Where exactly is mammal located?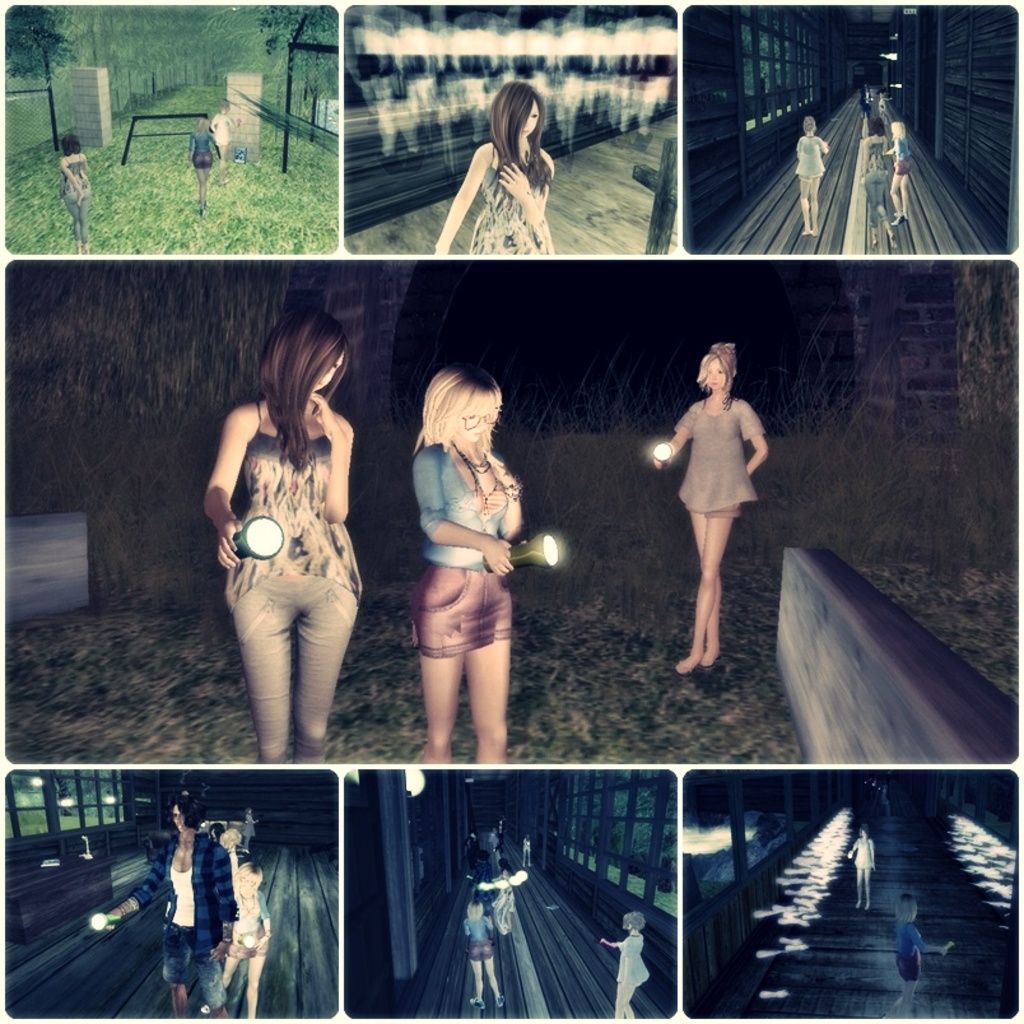
Its bounding box is 64/134/93/256.
